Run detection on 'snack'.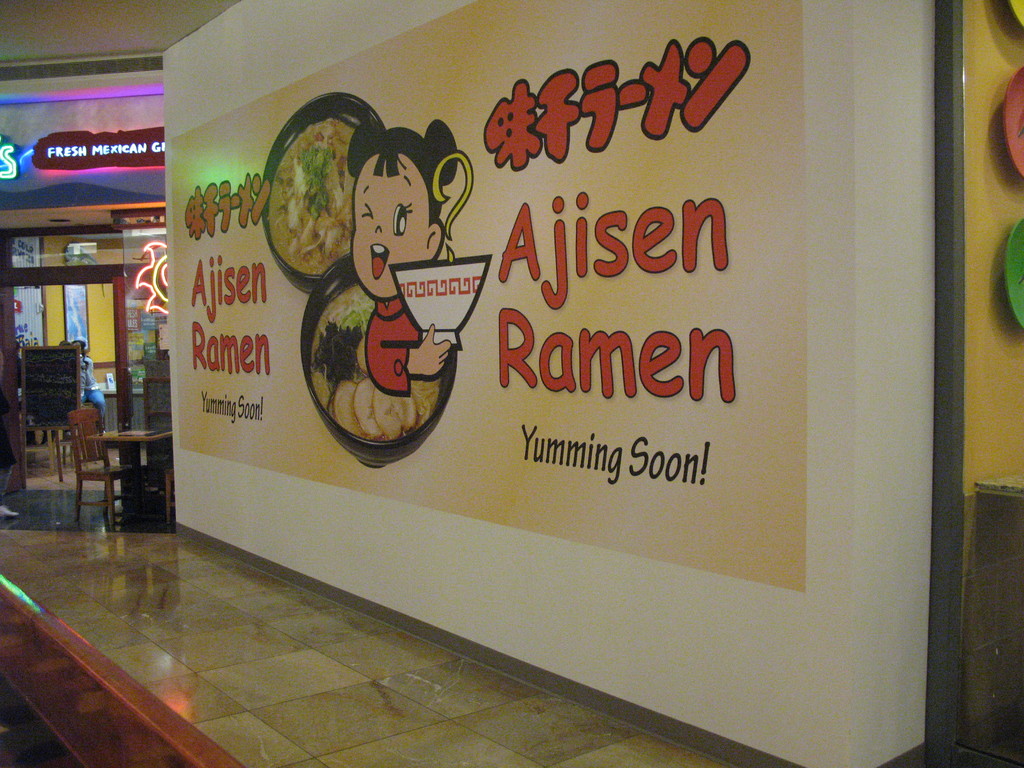
Result: (255,108,365,278).
